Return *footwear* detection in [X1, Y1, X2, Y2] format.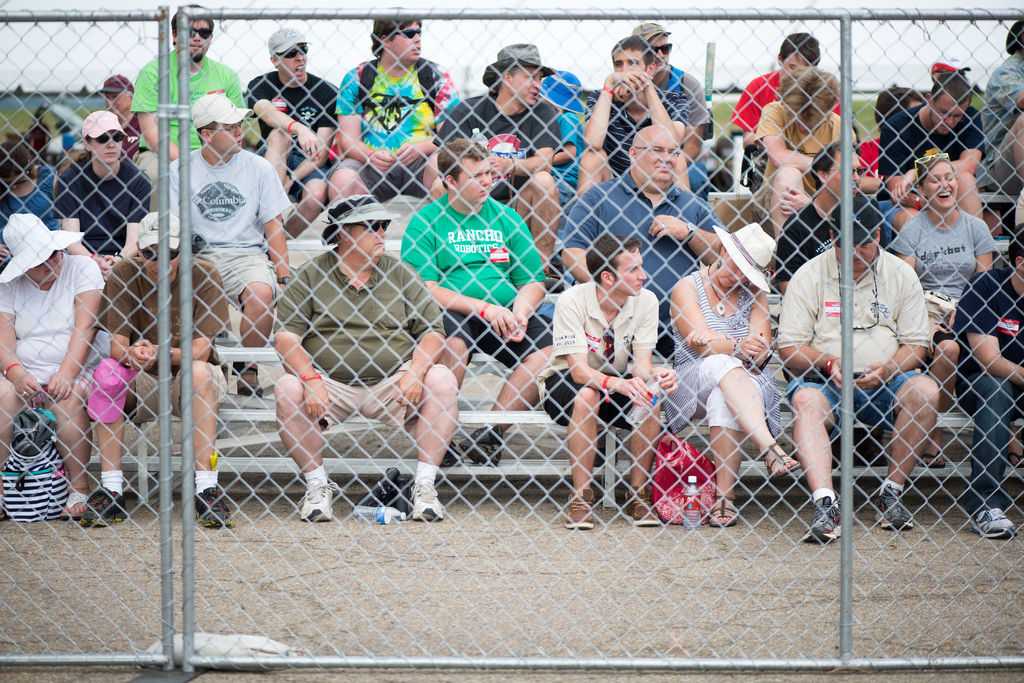
[624, 485, 657, 524].
